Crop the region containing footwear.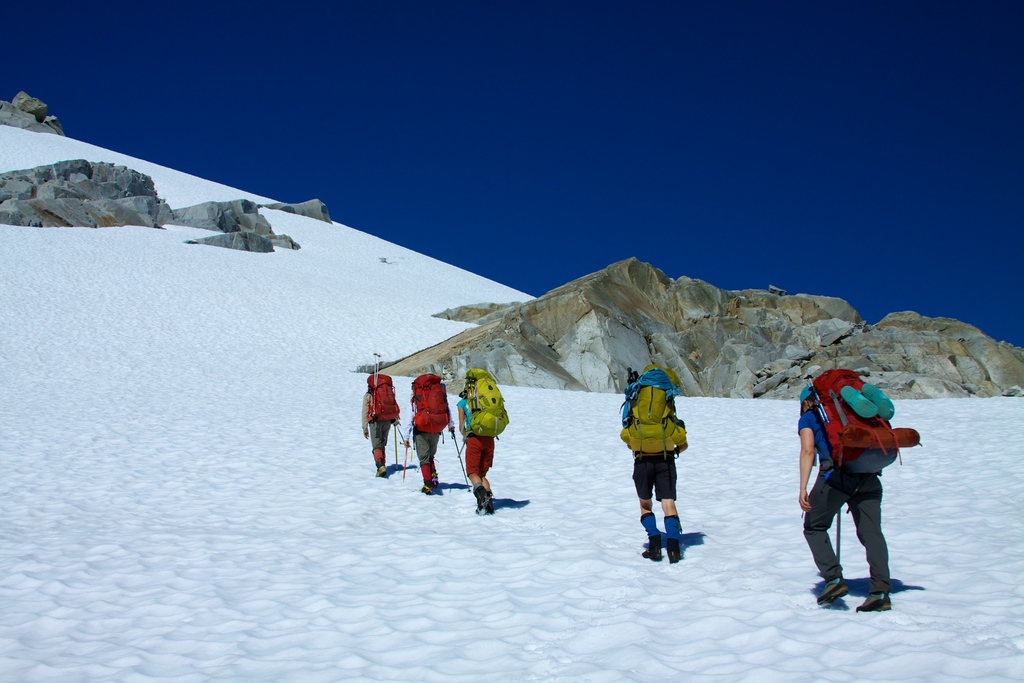
Crop region: Rect(476, 491, 492, 514).
